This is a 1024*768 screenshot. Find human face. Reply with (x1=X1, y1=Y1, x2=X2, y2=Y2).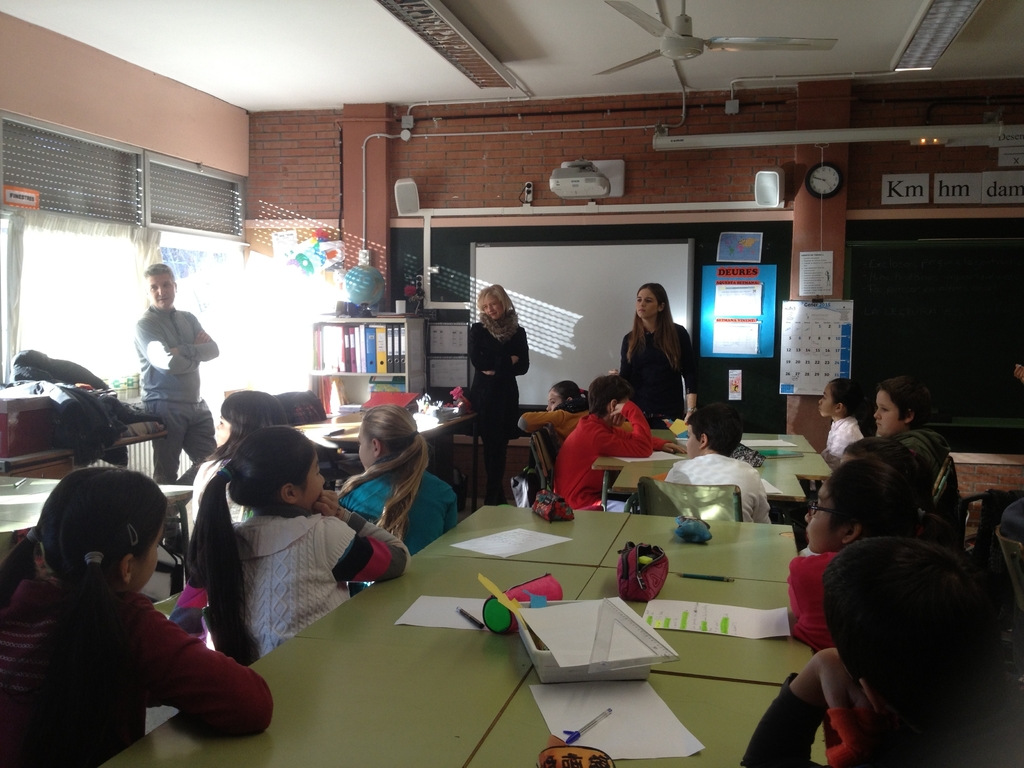
(x1=546, y1=392, x2=561, y2=412).
